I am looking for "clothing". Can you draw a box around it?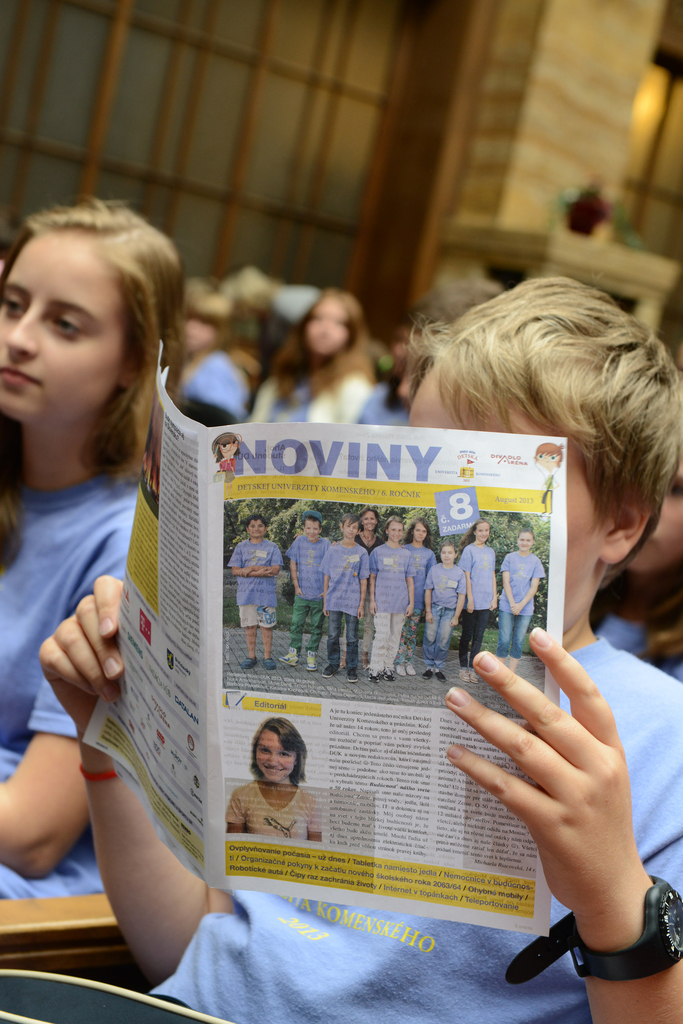
Sure, the bounding box is Rect(362, 533, 420, 673).
